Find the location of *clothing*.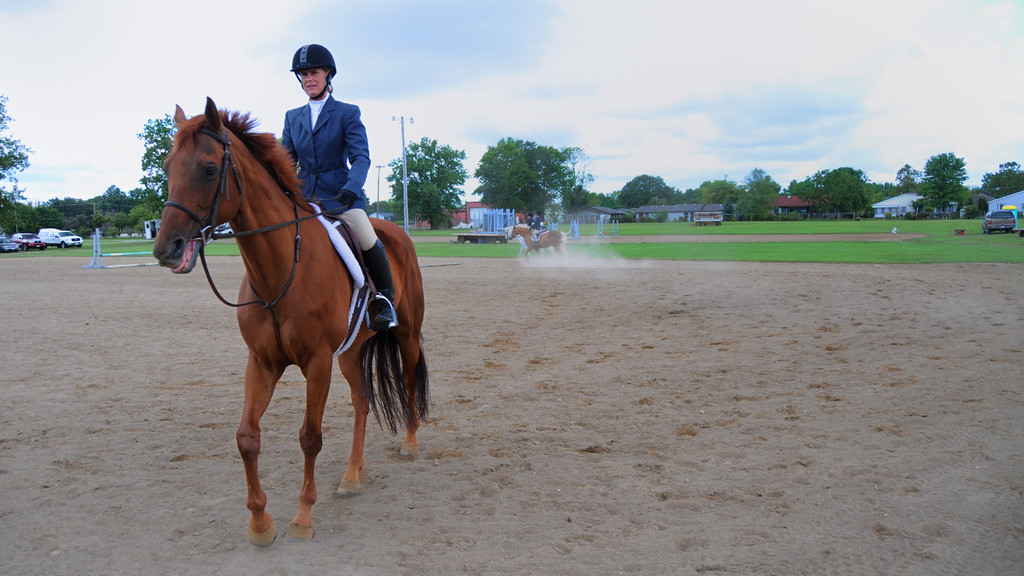
Location: left=342, top=210, right=401, bottom=308.
